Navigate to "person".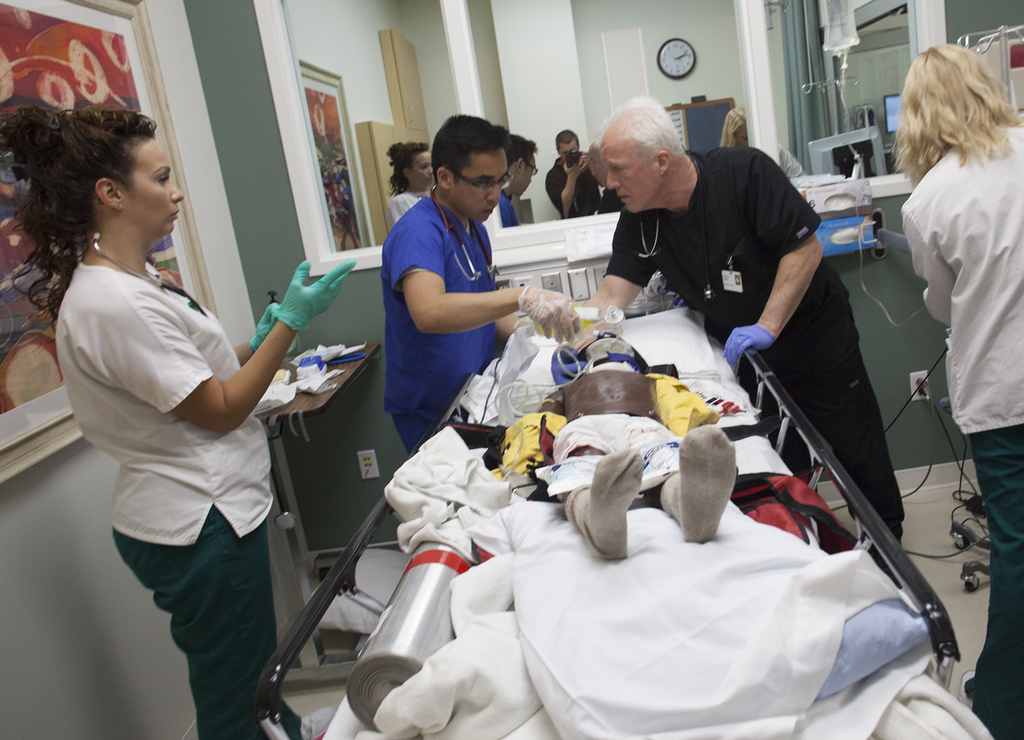
Navigation target: 0:88:362:739.
